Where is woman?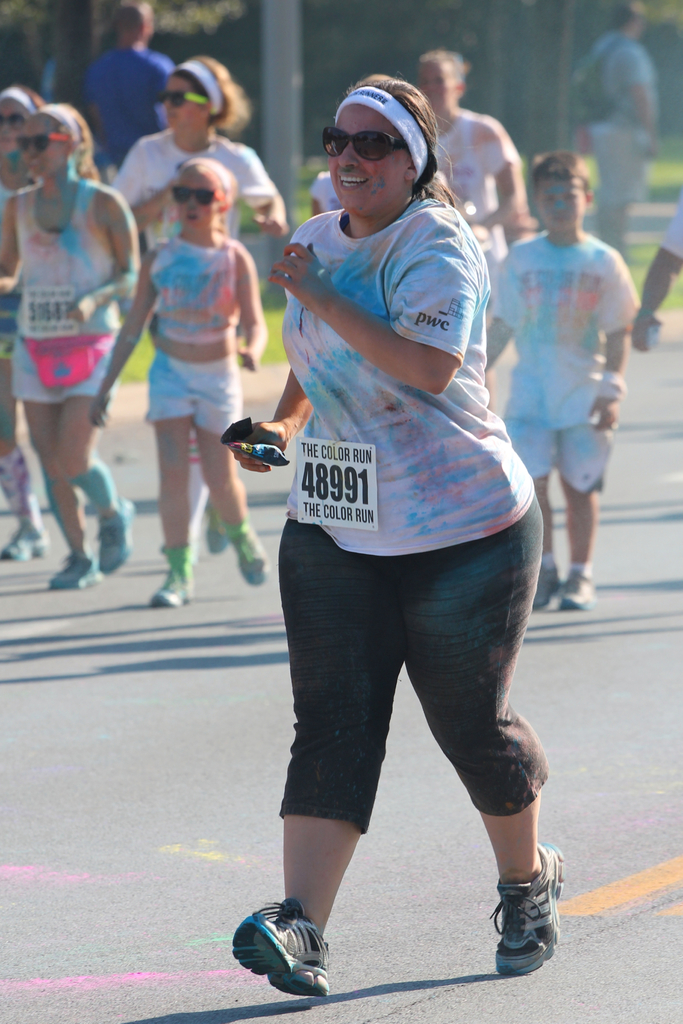
bbox=[0, 84, 50, 560].
